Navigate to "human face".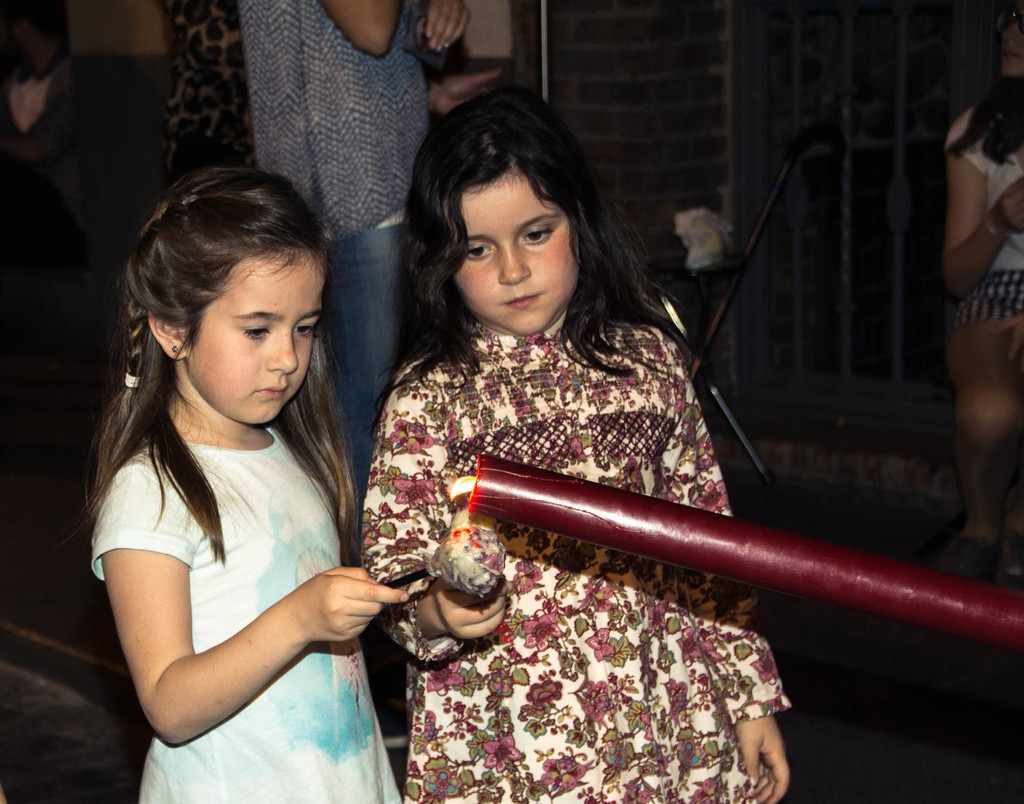
Navigation target: bbox=(196, 257, 322, 424).
